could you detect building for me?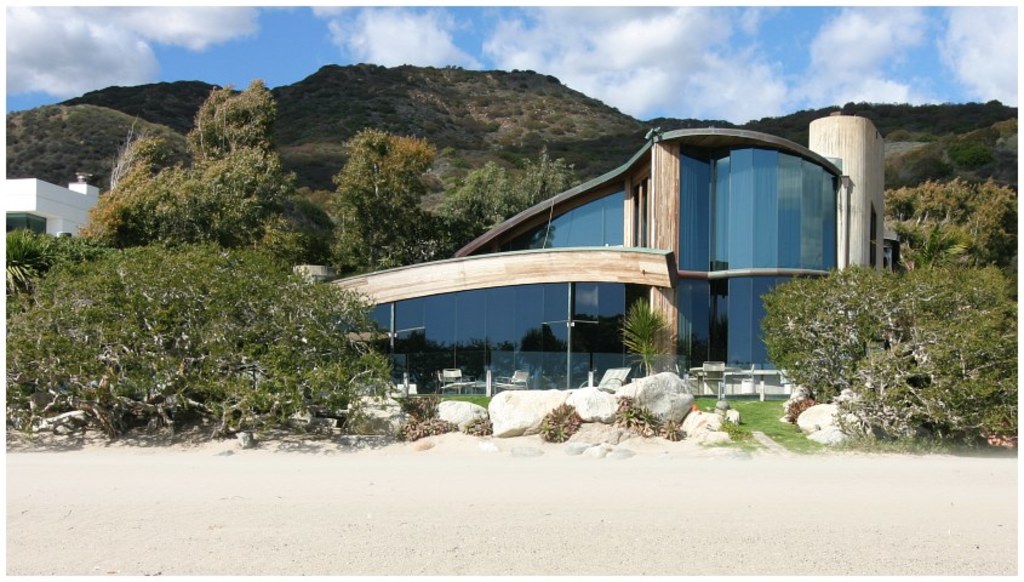
Detection result: region(284, 116, 904, 406).
